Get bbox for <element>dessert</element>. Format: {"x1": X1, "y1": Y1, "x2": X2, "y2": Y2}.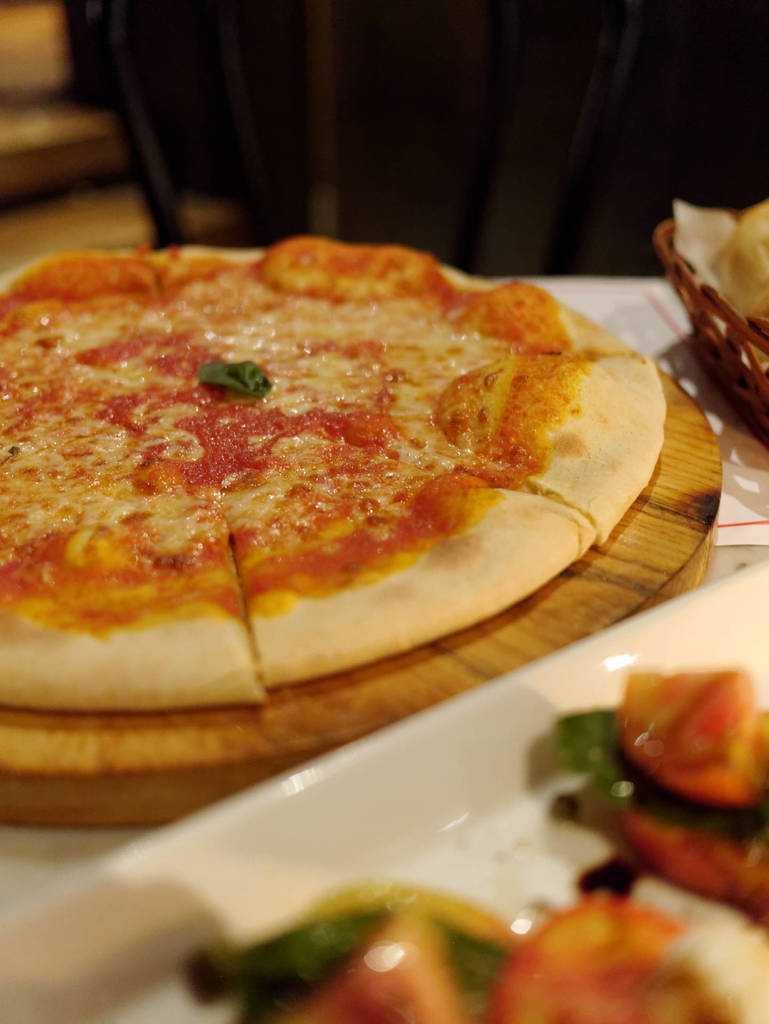
{"x1": 0, "y1": 236, "x2": 662, "y2": 715}.
